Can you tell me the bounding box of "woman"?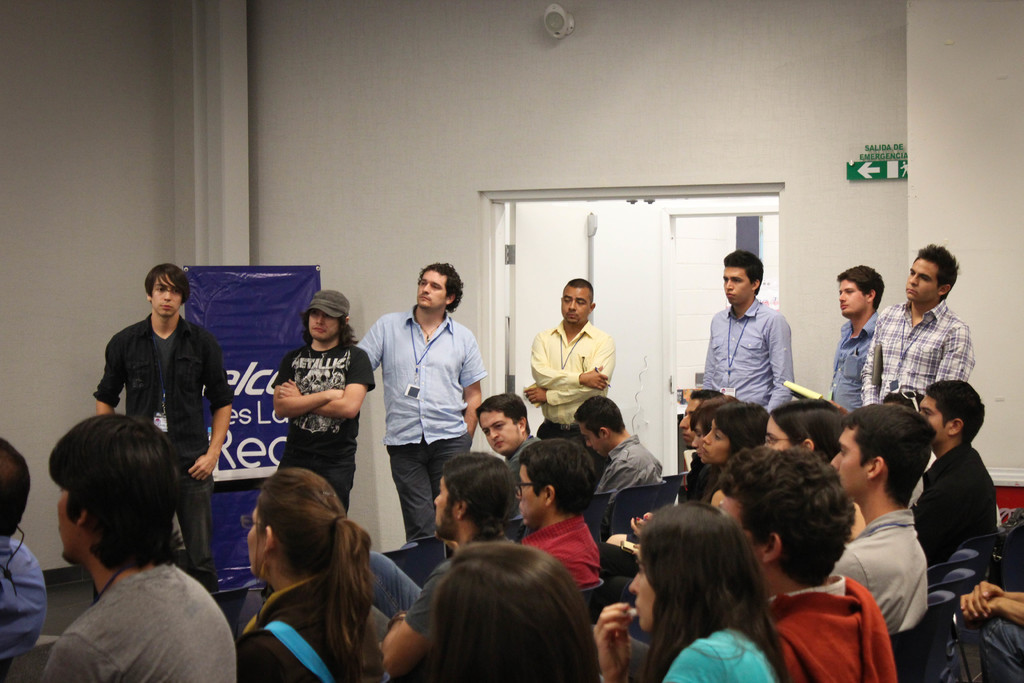
[left=585, top=497, right=794, bottom=682].
